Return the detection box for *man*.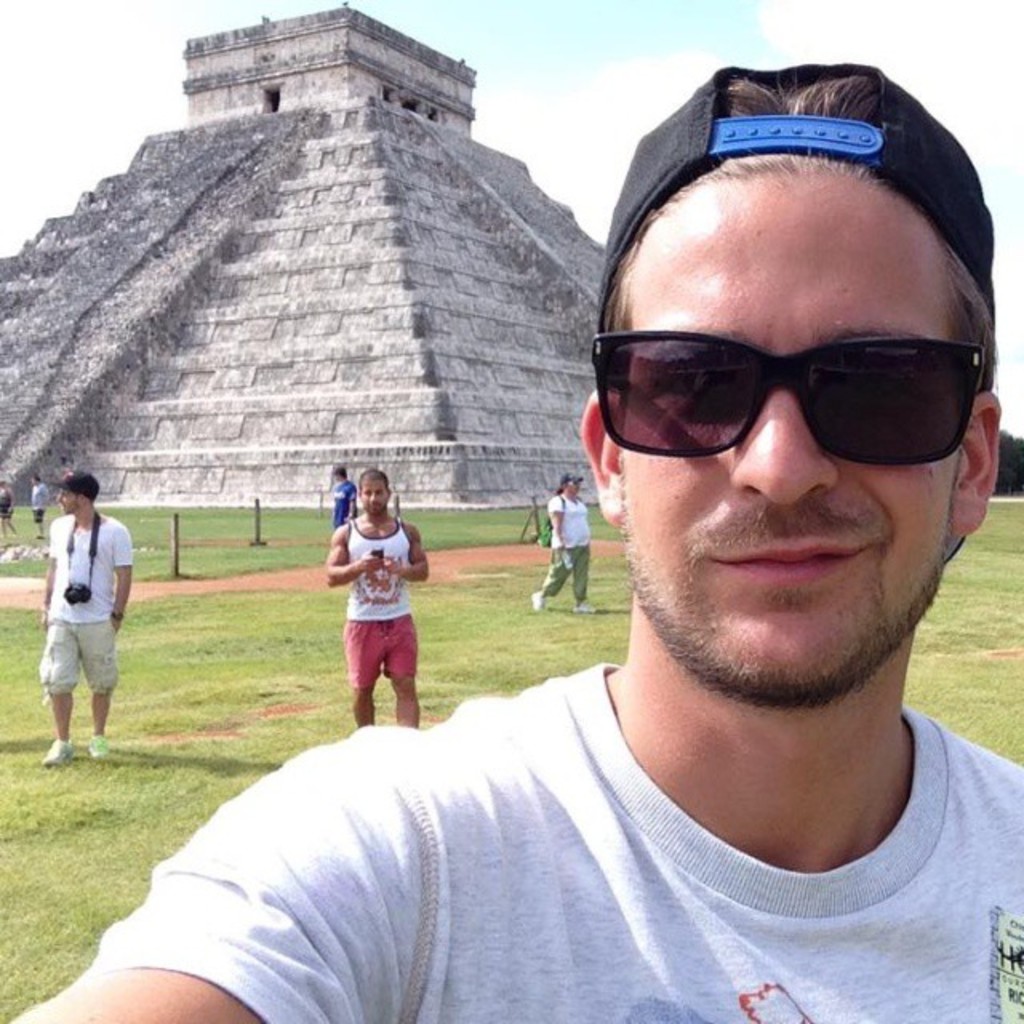
[34,469,139,768].
